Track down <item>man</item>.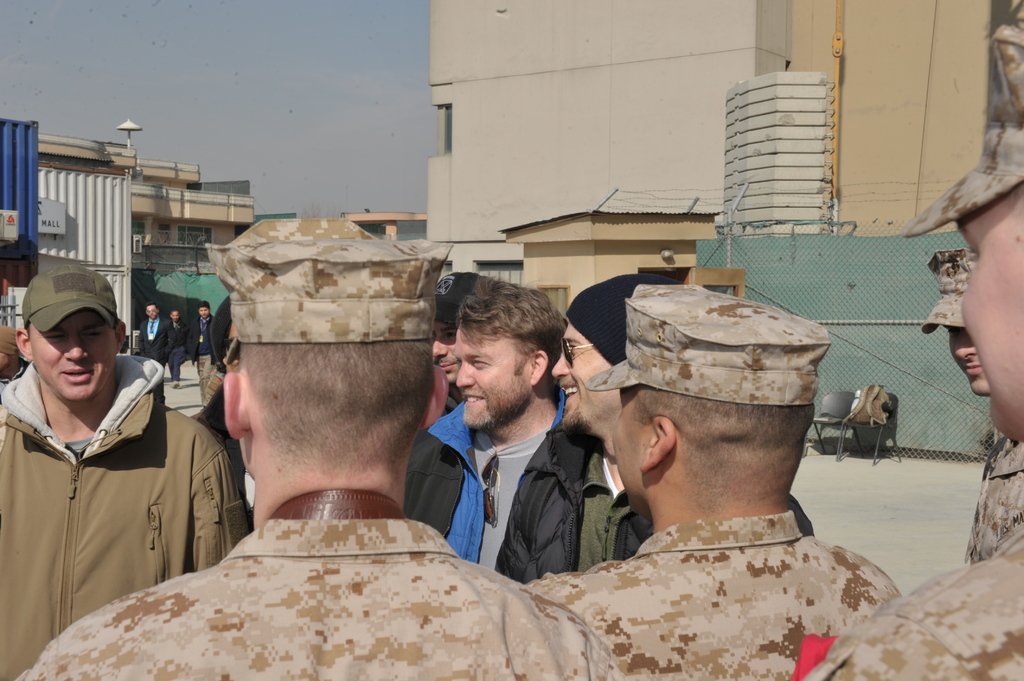
Tracked to [x1=0, y1=265, x2=250, y2=680].
